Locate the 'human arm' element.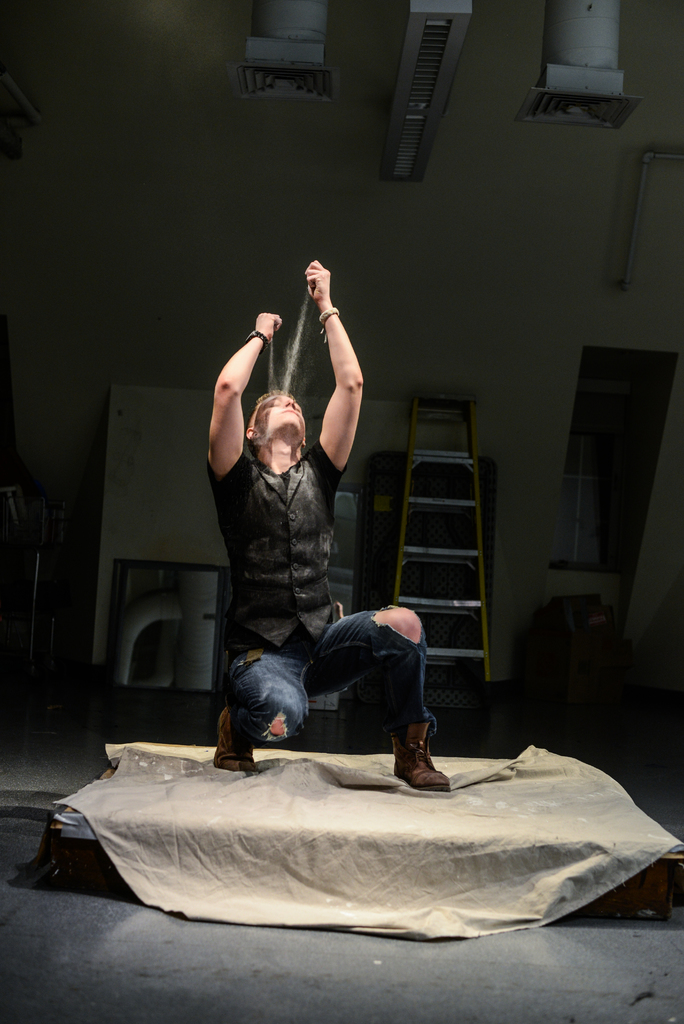
Element bbox: {"left": 297, "top": 246, "right": 374, "bottom": 472}.
